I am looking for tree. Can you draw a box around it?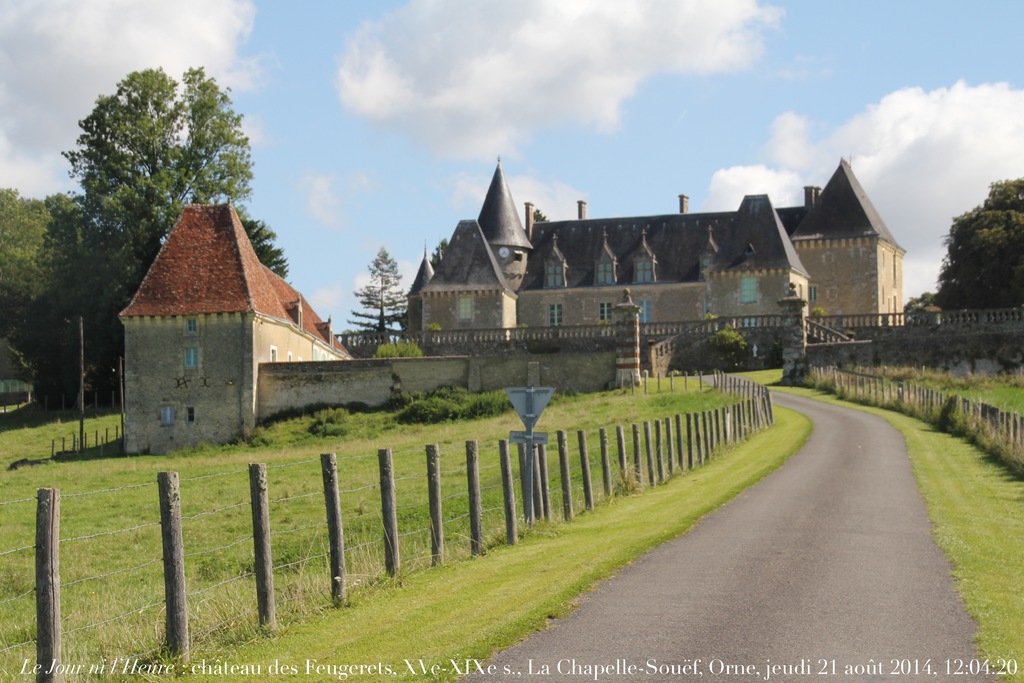
Sure, the bounding box is 934/178/1023/316.
